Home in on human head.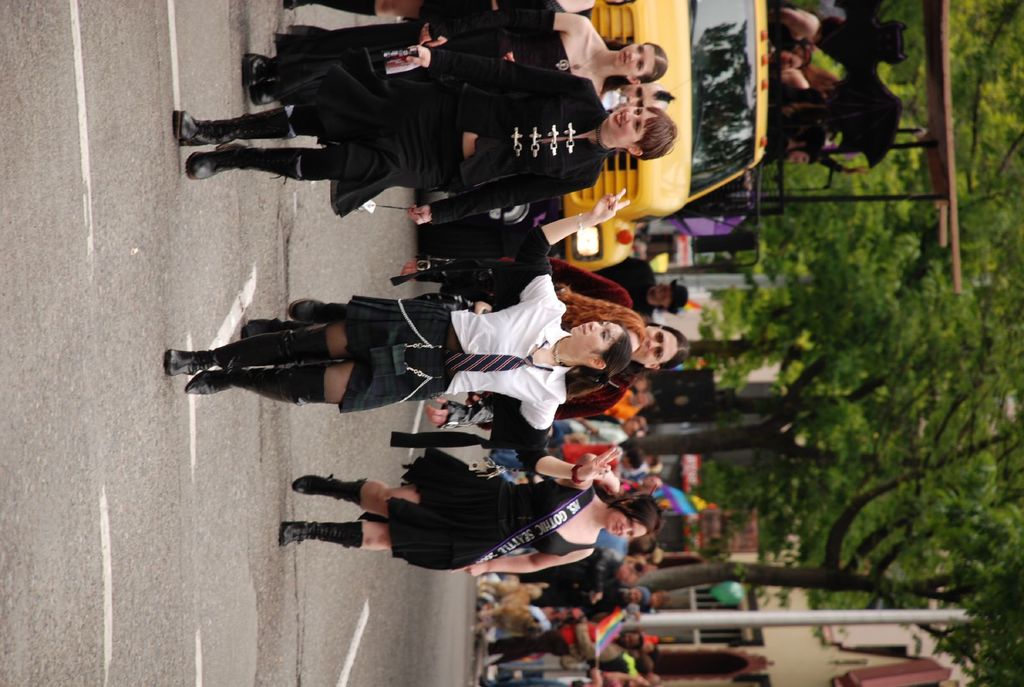
Homed in at 786/136/819/166.
